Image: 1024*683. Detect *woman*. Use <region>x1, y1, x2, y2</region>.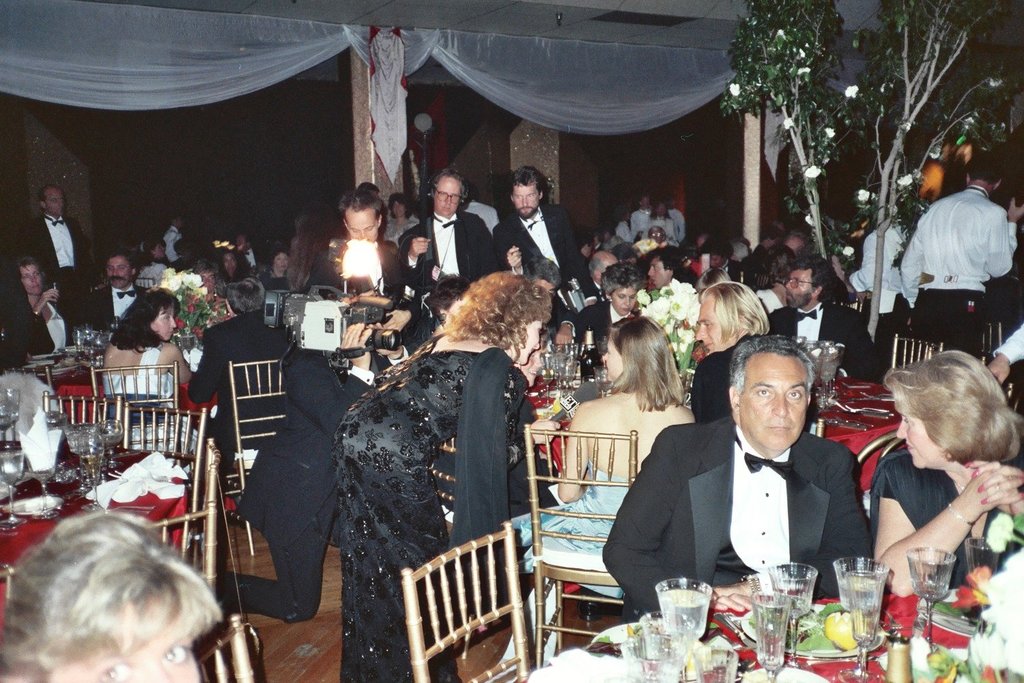
<region>433, 324, 559, 517</region>.
